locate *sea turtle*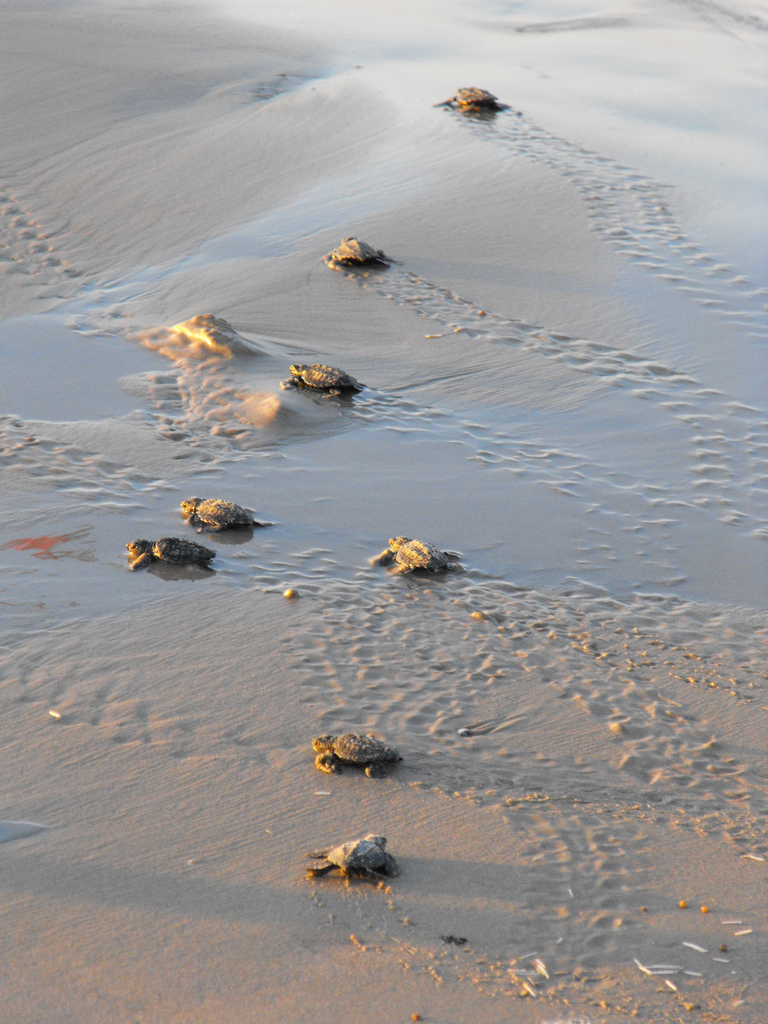
Rect(327, 231, 387, 268)
